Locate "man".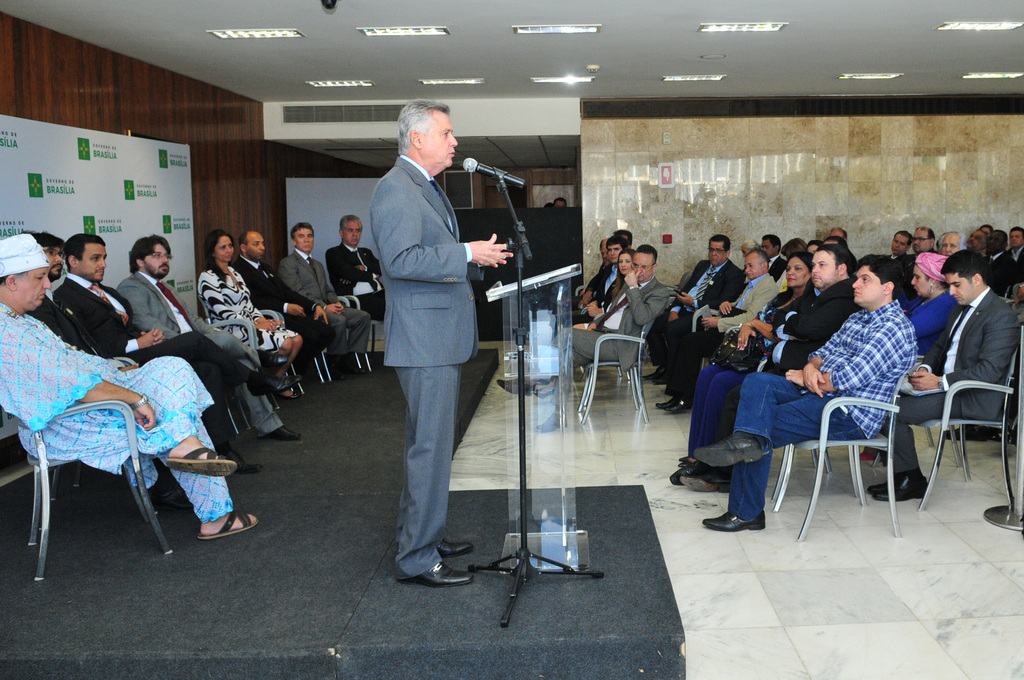
Bounding box: BBox(980, 227, 1018, 295).
